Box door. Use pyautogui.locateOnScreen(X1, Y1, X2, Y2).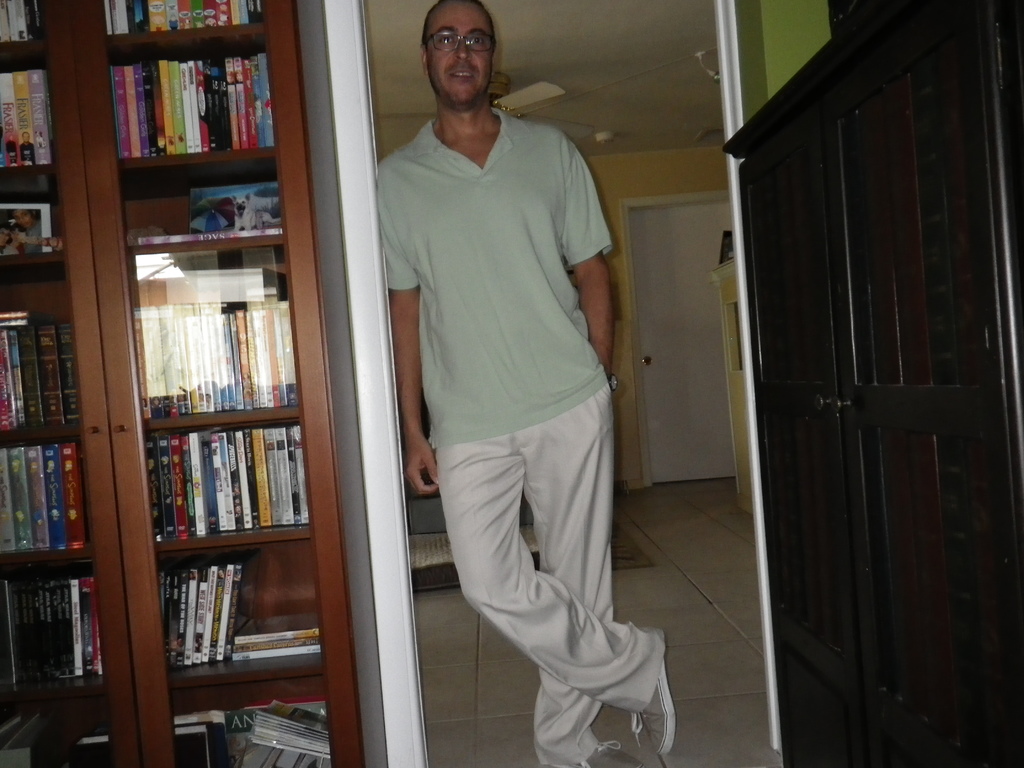
pyautogui.locateOnScreen(716, 0, 787, 764).
